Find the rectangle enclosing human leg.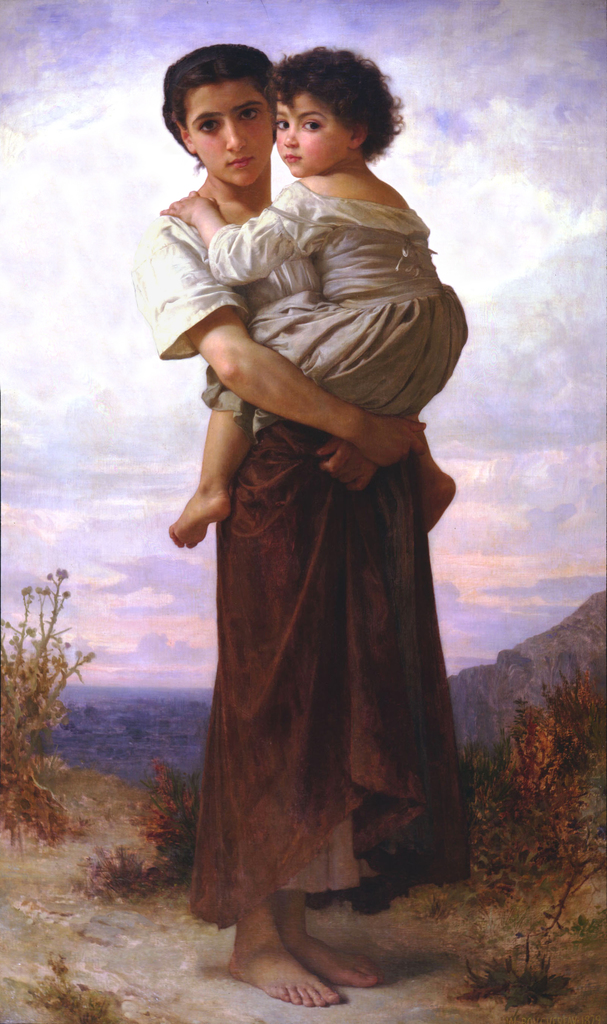
detection(228, 897, 346, 1005).
